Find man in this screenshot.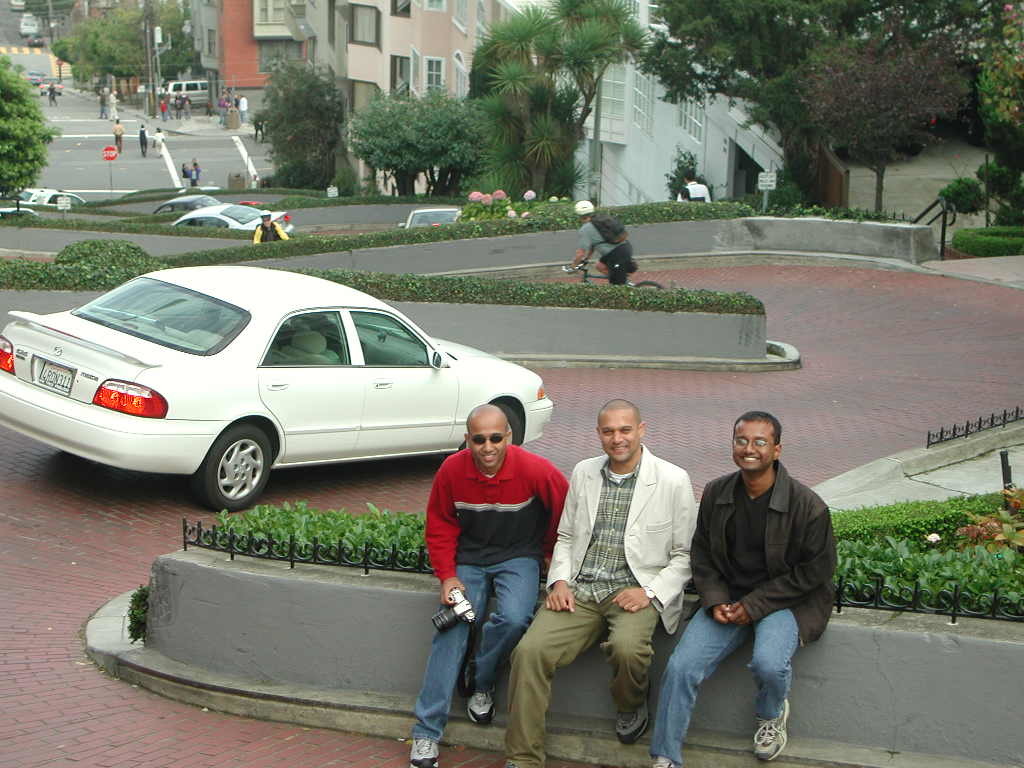
The bounding box for man is {"x1": 496, "y1": 392, "x2": 701, "y2": 767}.
